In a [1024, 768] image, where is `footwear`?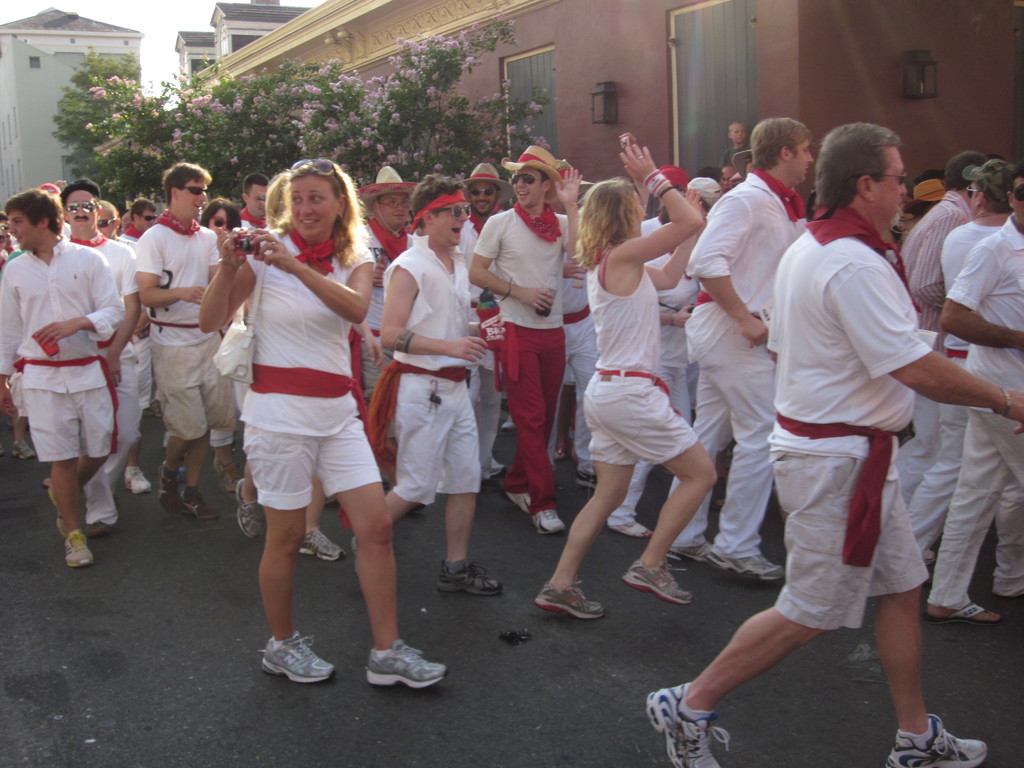
234/481/267/541.
